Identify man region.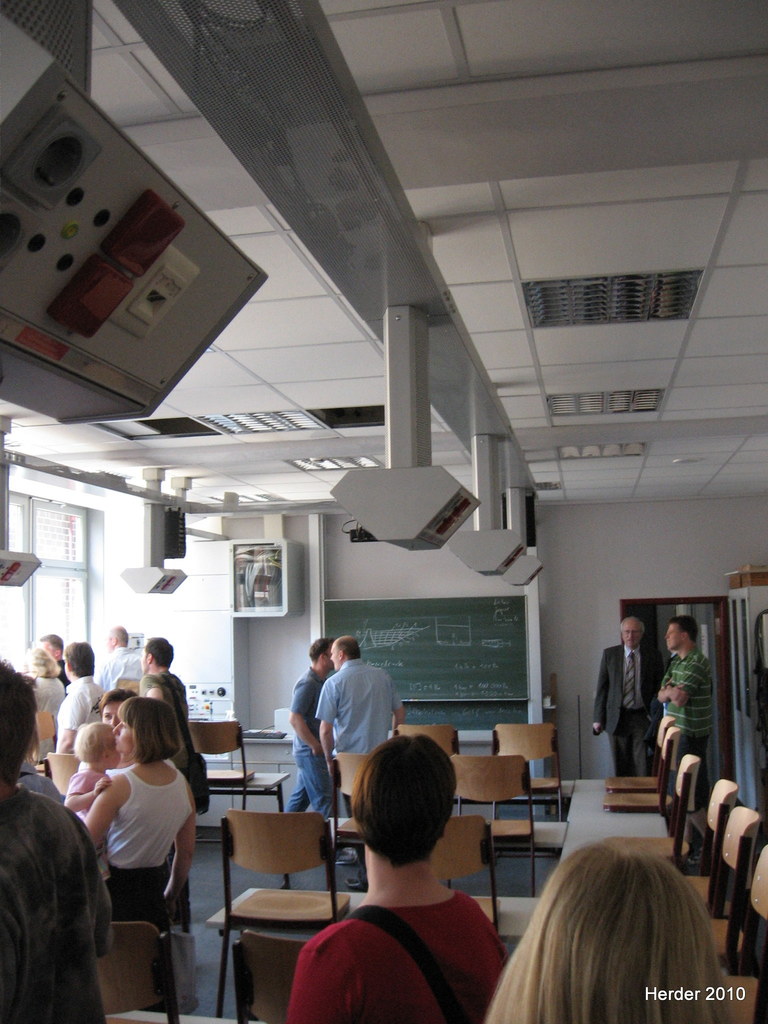
Region: region(134, 638, 217, 797).
